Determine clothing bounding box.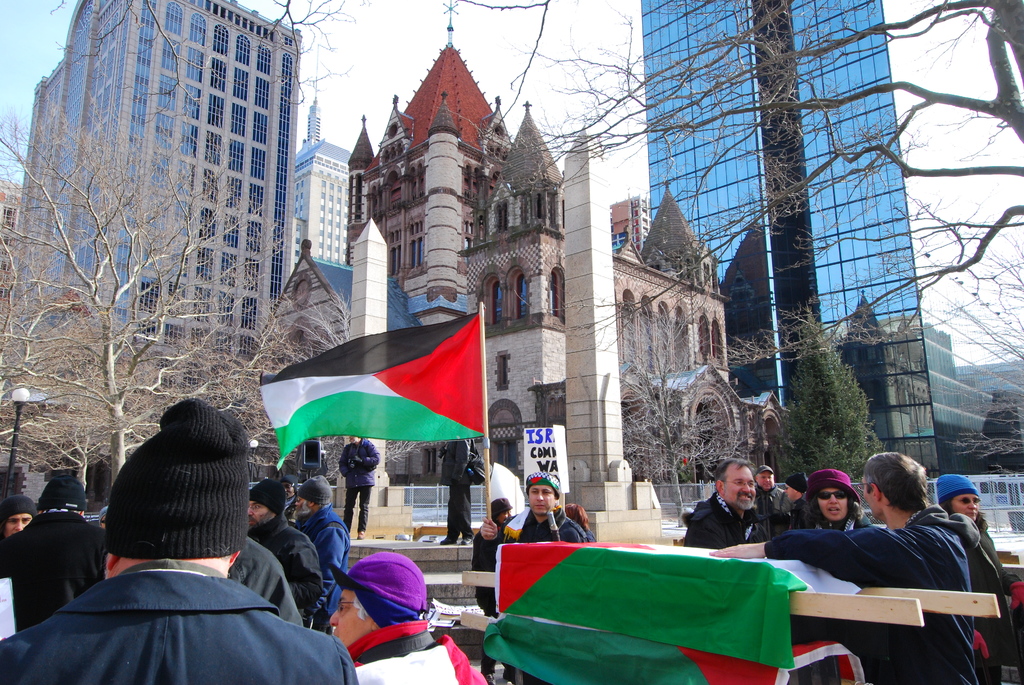
Determined: x1=230 y1=533 x2=299 y2=629.
